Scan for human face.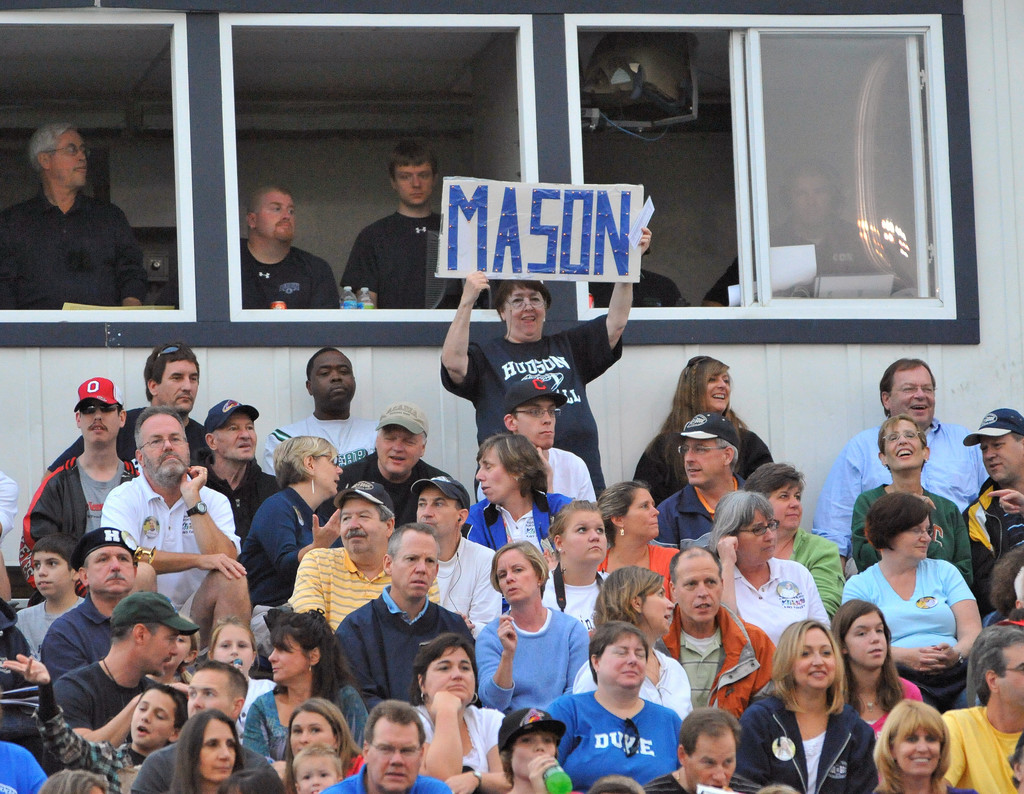
Scan result: 131:688:173:744.
